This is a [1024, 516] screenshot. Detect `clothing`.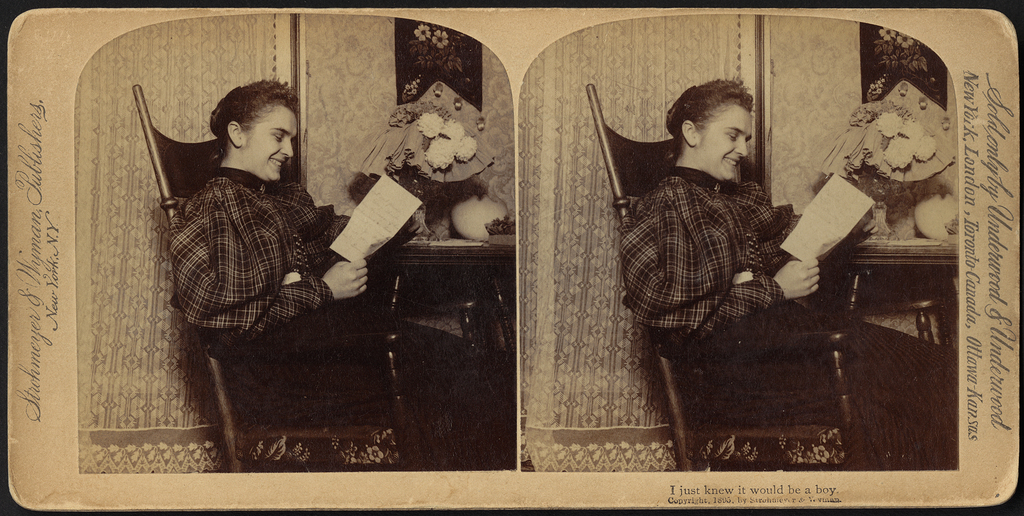
box=[169, 167, 516, 472].
